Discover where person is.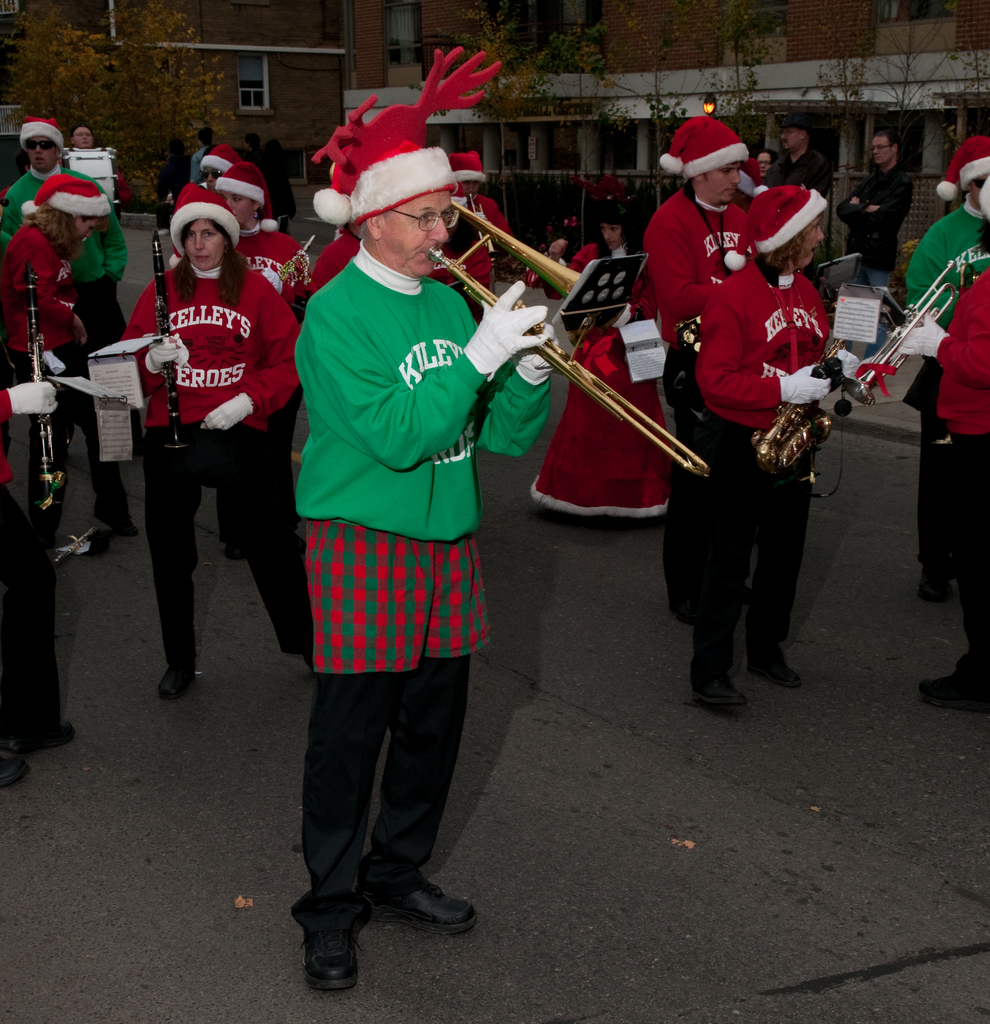
Discovered at [x1=123, y1=181, x2=309, y2=706].
